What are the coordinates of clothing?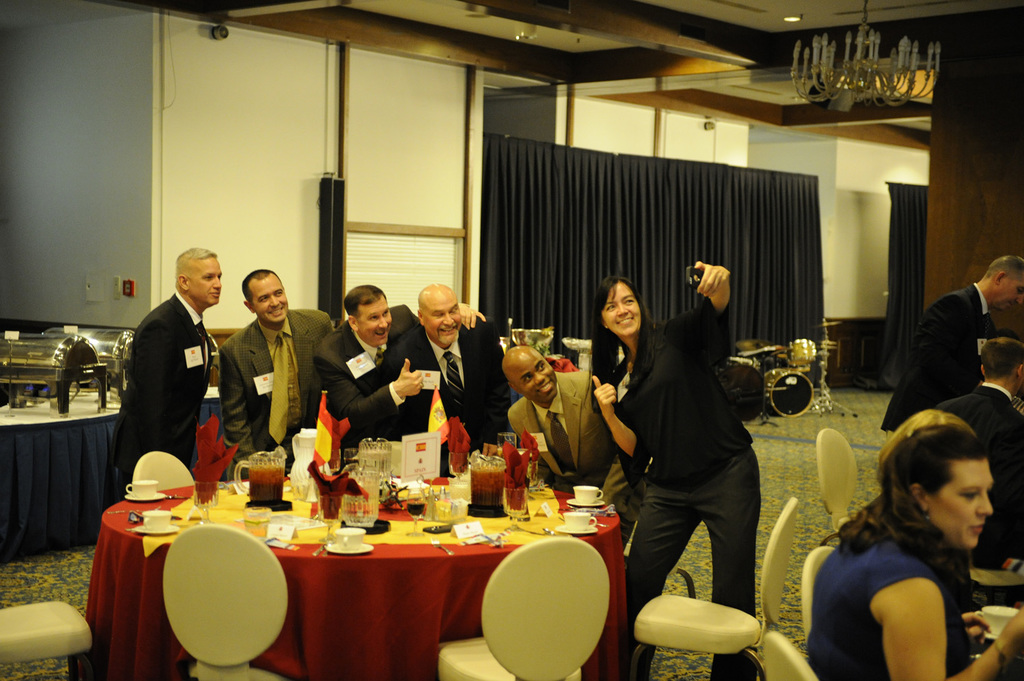
crop(944, 377, 1023, 579).
